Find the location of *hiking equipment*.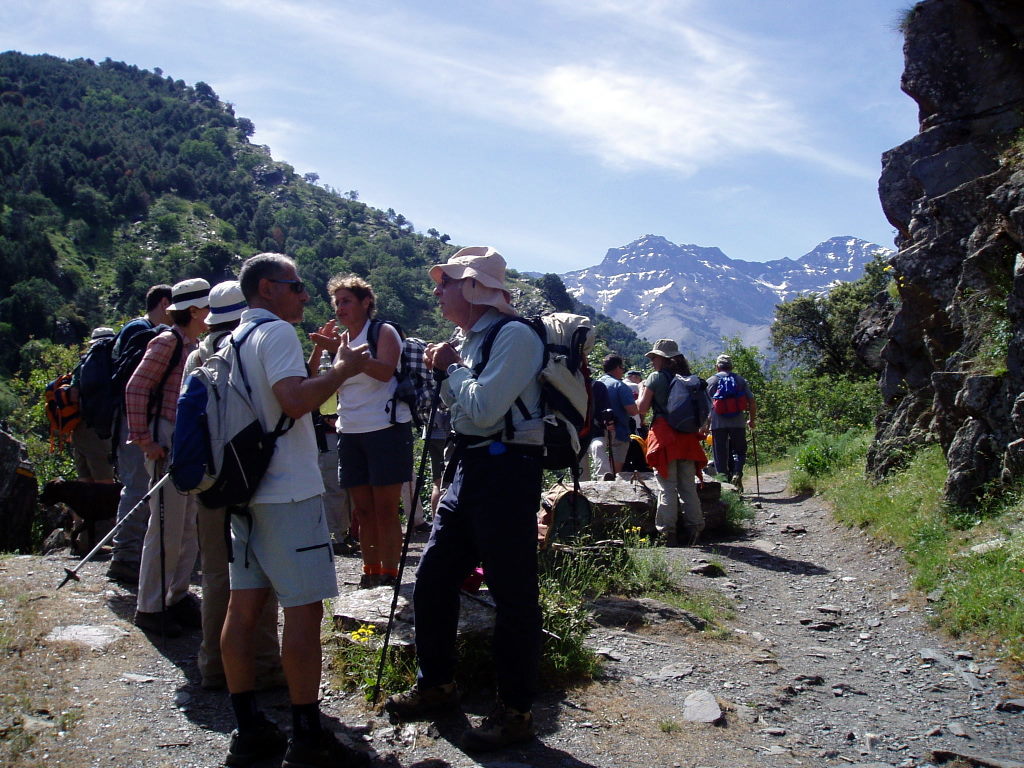
Location: select_region(370, 360, 441, 702).
